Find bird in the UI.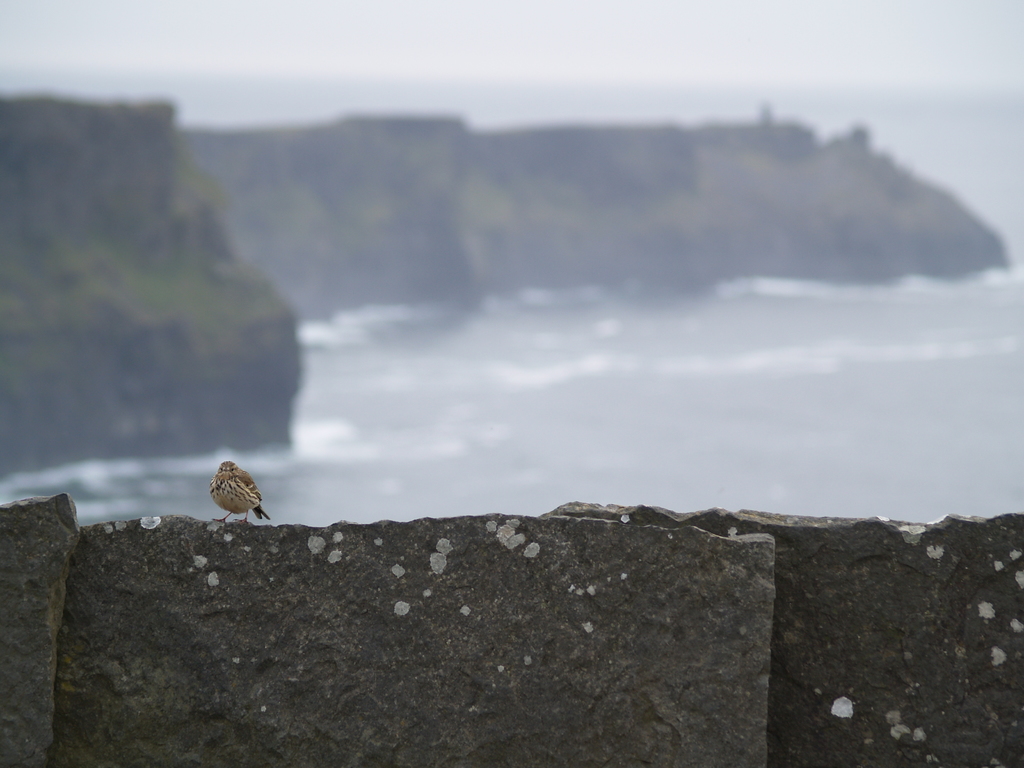
UI element at 205/457/278/528.
